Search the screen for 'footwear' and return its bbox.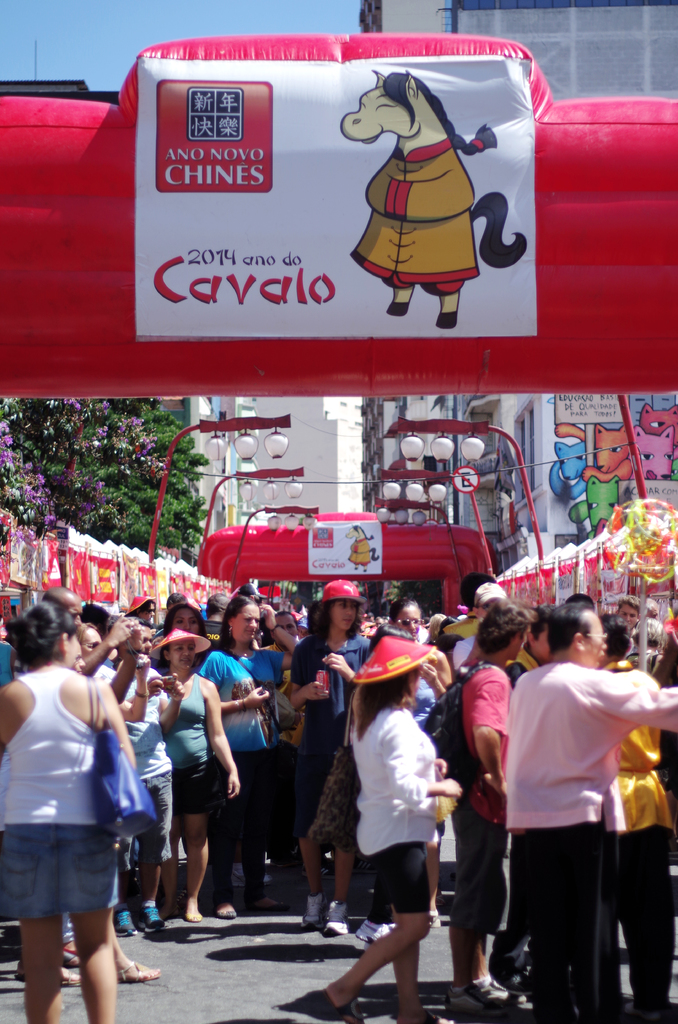
Found: [x1=443, y1=977, x2=526, y2=1017].
